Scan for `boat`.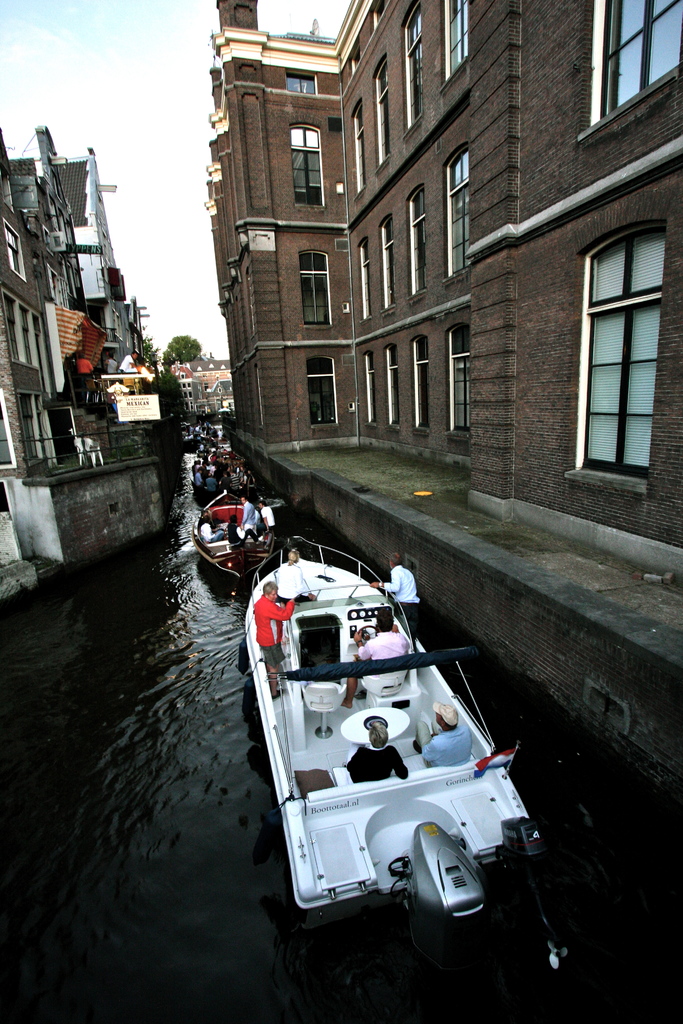
Scan result: box=[183, 412, 239, 455].
